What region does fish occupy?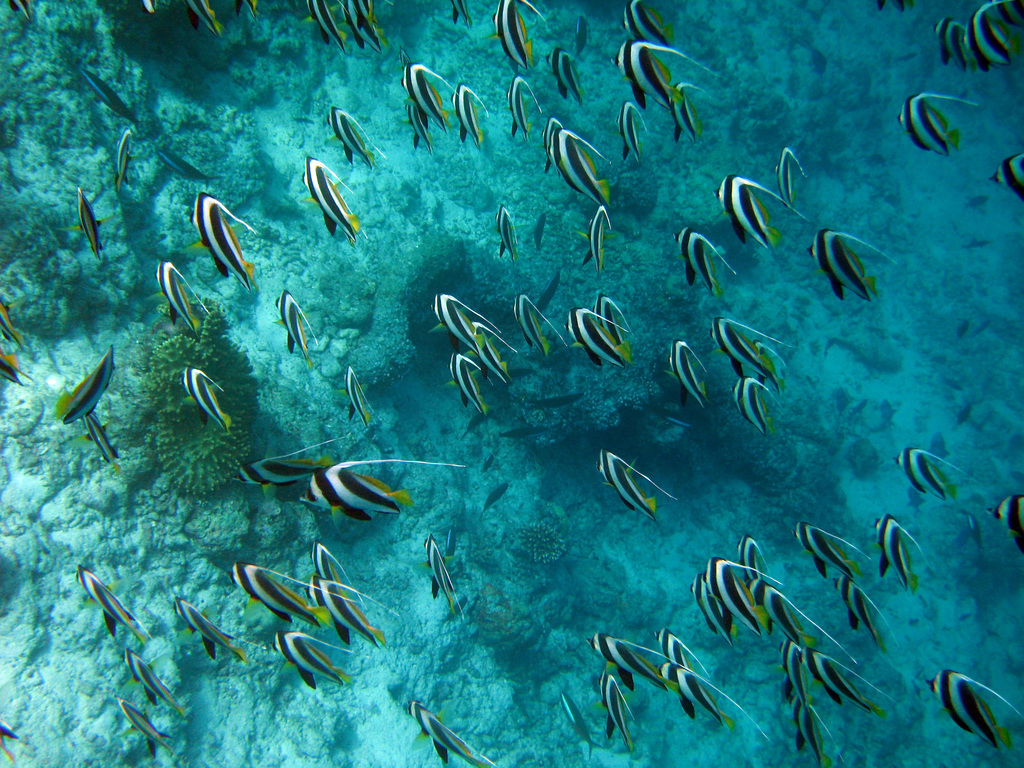
Rect(342, 357, 375, 426).
